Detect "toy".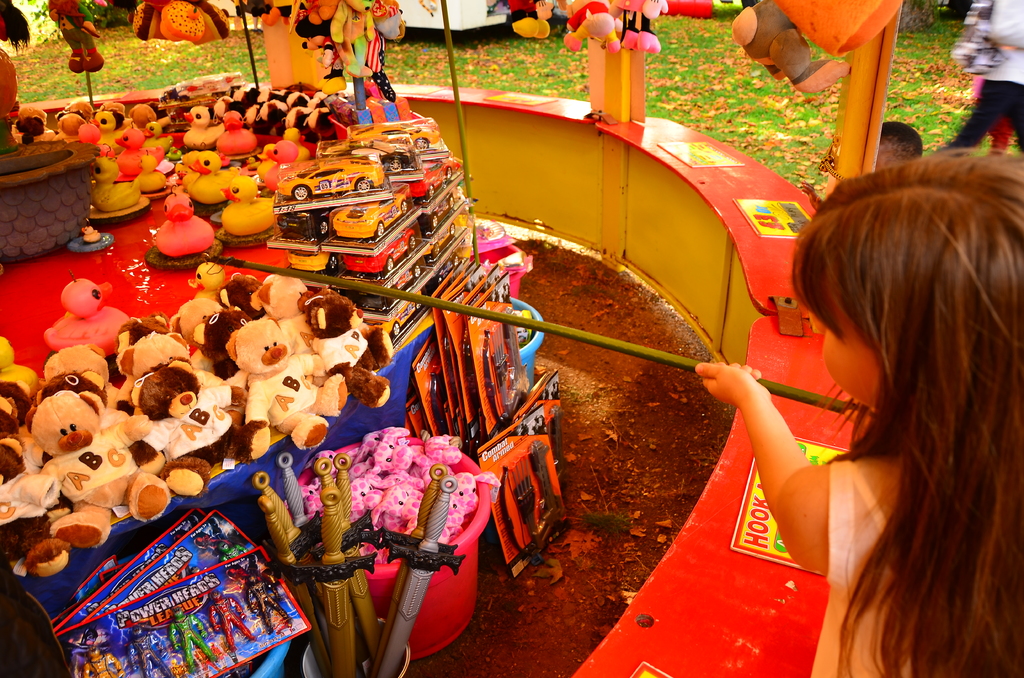
Detected at x1=308, y1=288, x2=390, y2=406.
